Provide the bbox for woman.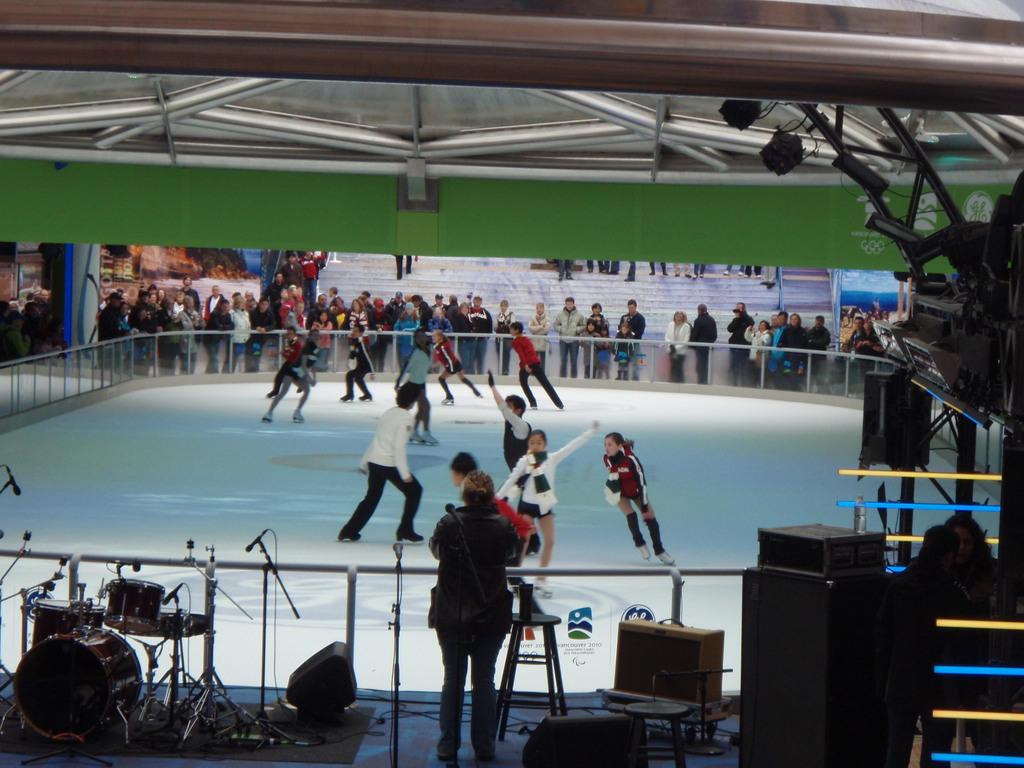
221:296:252:375.
